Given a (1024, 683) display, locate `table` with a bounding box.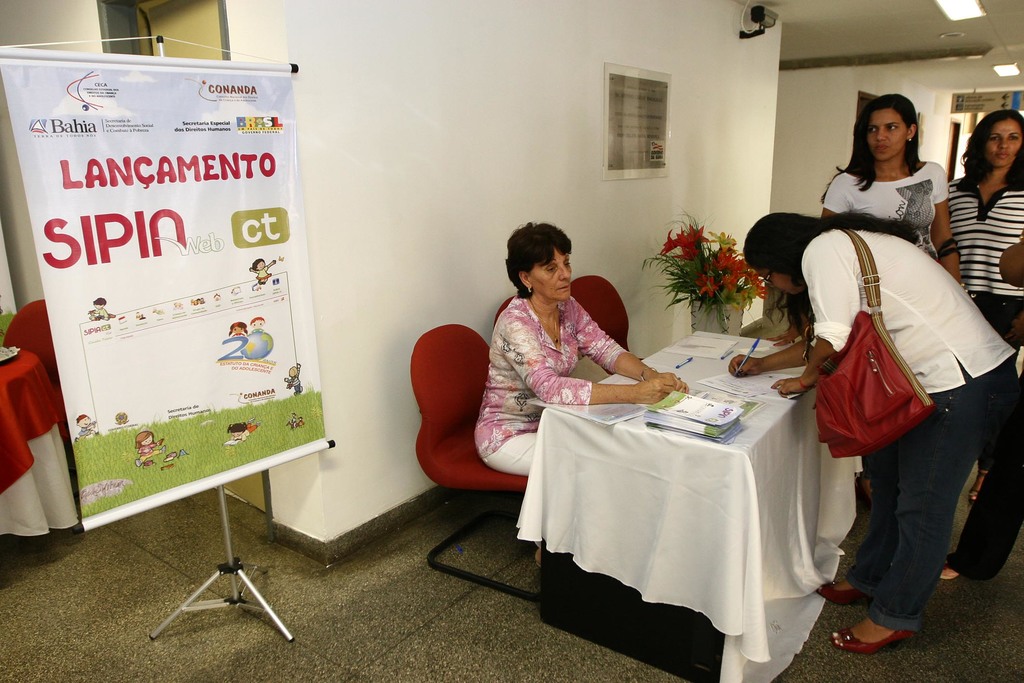
Located: detection(0, 347, 84, 544).
